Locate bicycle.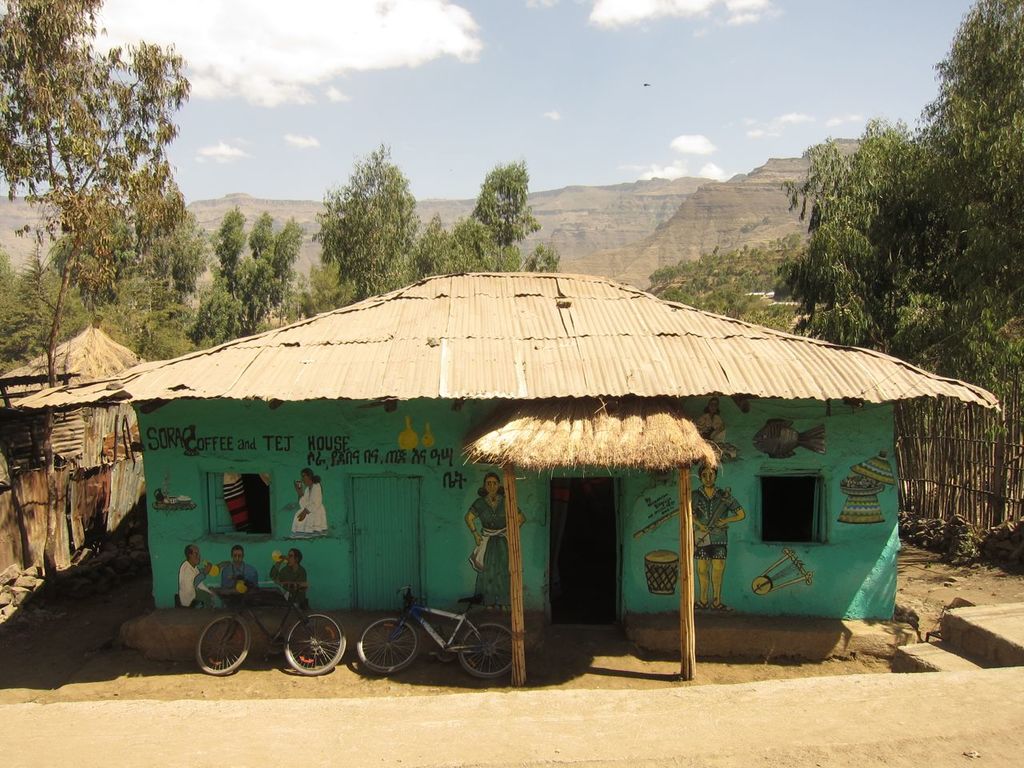
Bounding box: [185, 574, 311, 674].
